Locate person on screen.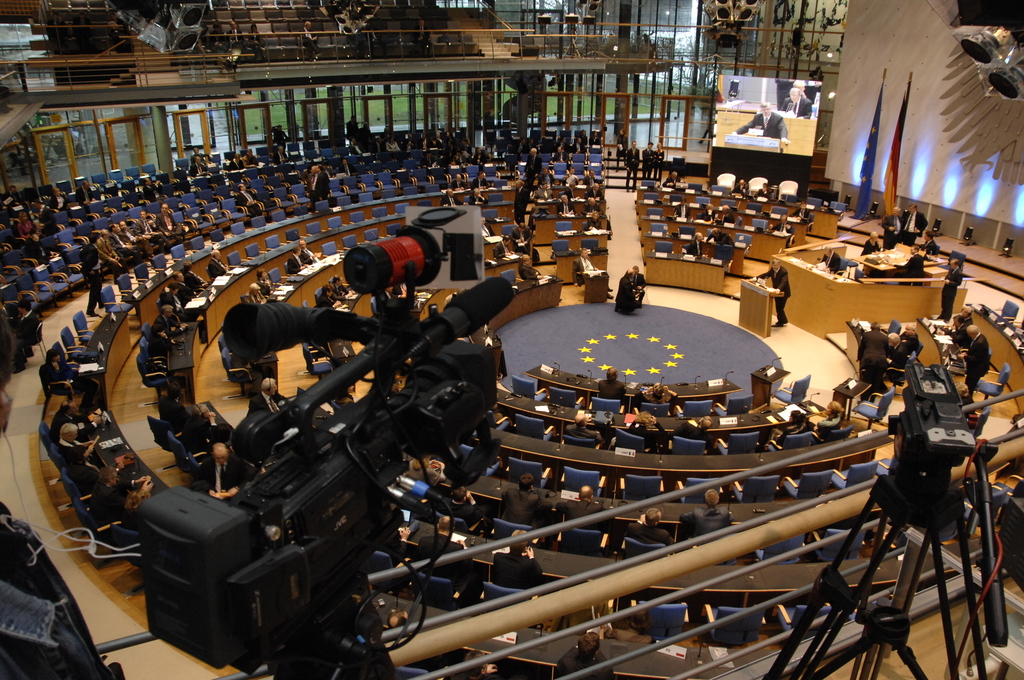
On screen at rect(670, 414, 716, 451).
